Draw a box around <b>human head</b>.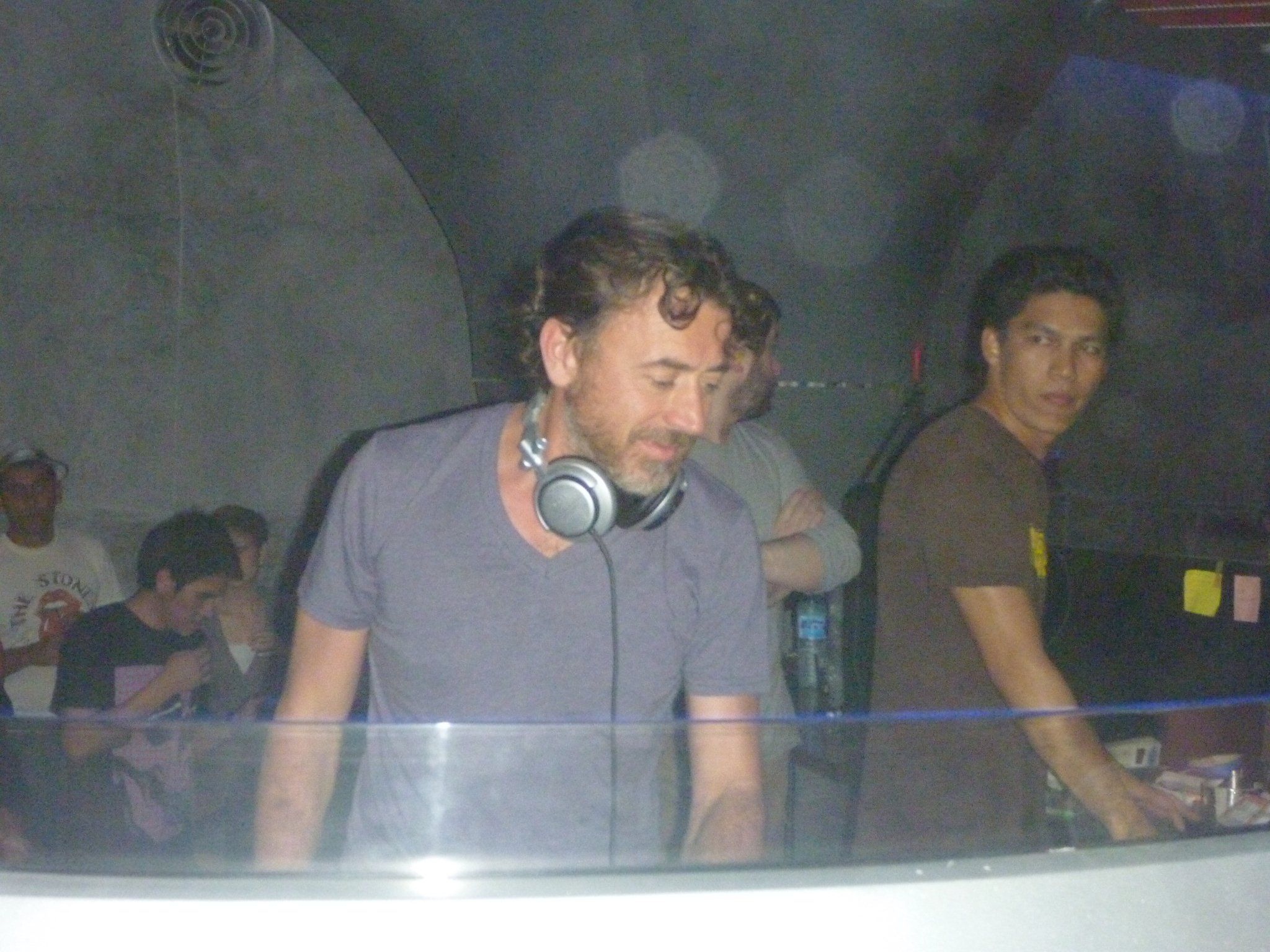
detection(83, 315, 150, 395).
